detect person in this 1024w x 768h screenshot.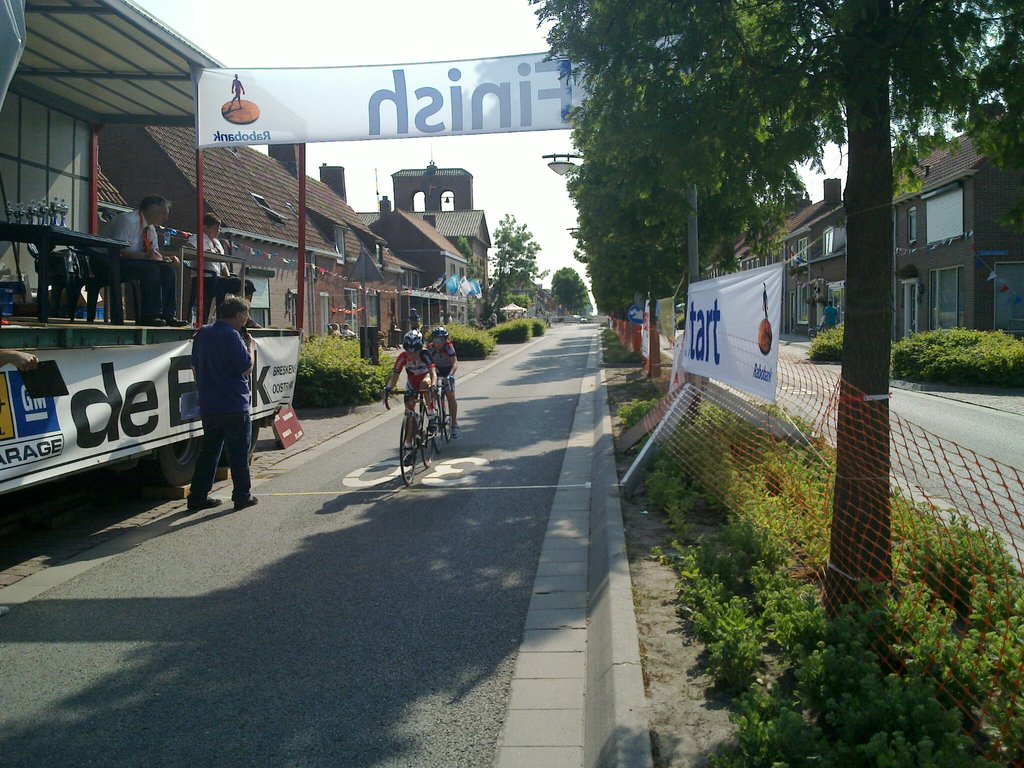
Detection: [407,307,422,332].
